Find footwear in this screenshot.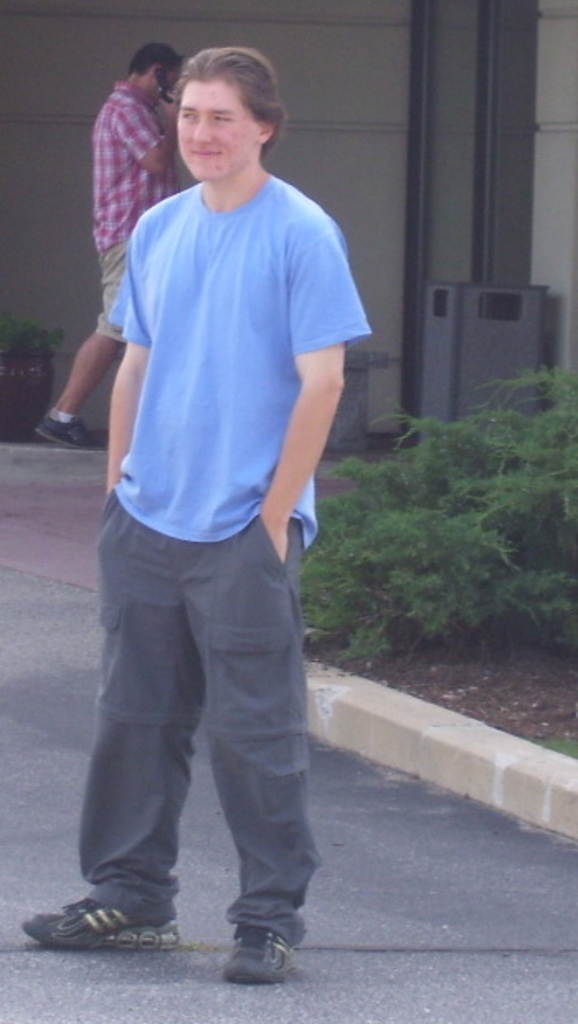
The bounding box for footwear is 23:897:185:951.
